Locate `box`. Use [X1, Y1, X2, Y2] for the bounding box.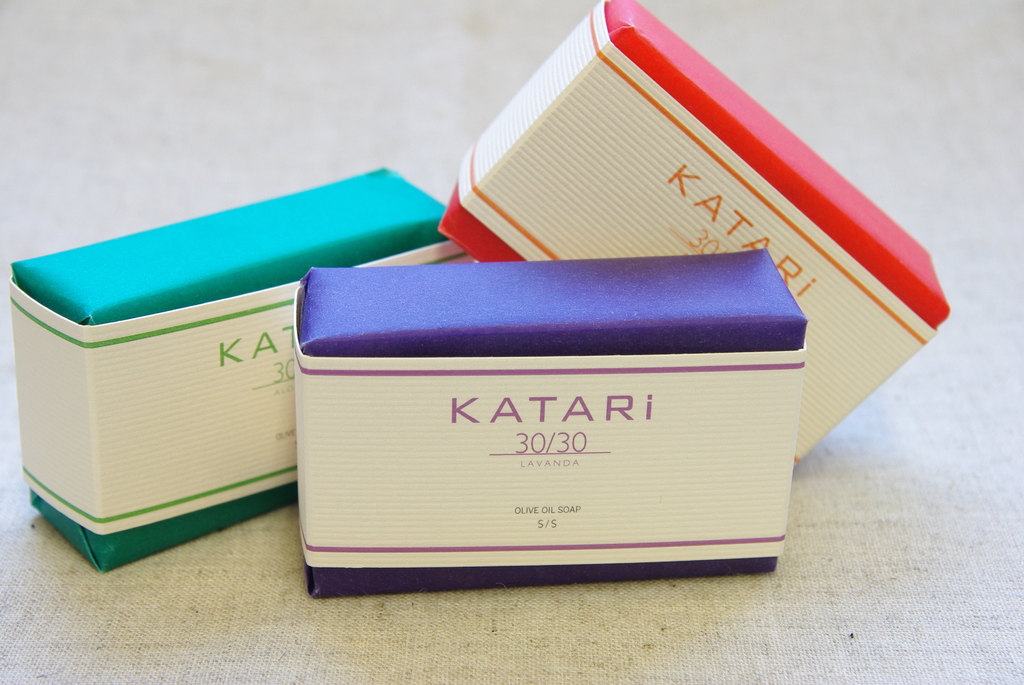
[426, 0, 955, 462].
